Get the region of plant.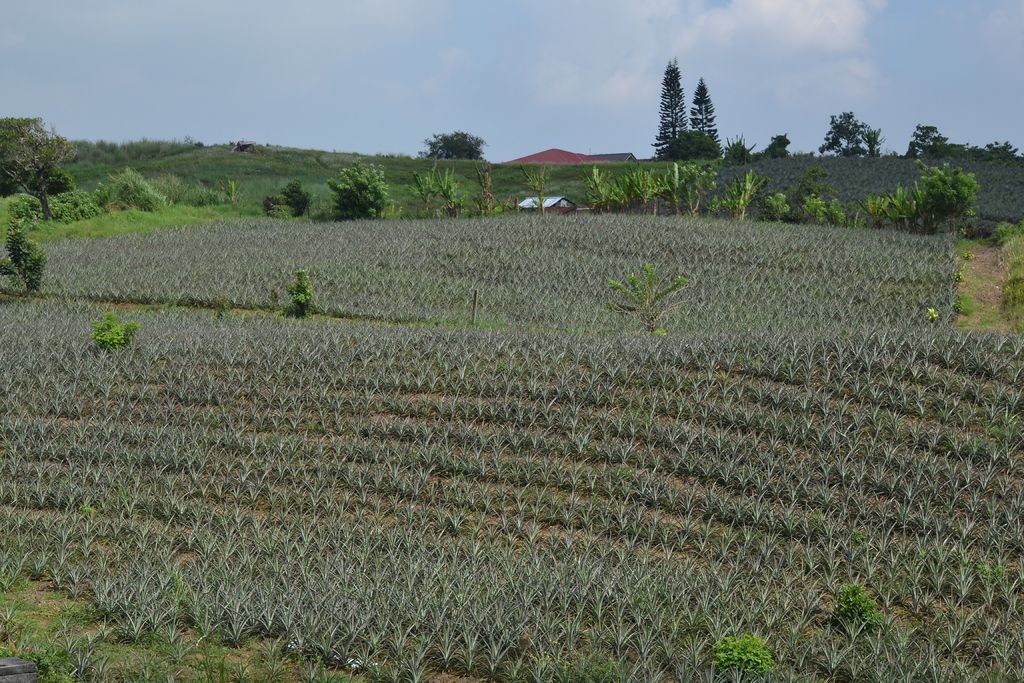
x1=930, y1=301, x2=942, y2=331.
